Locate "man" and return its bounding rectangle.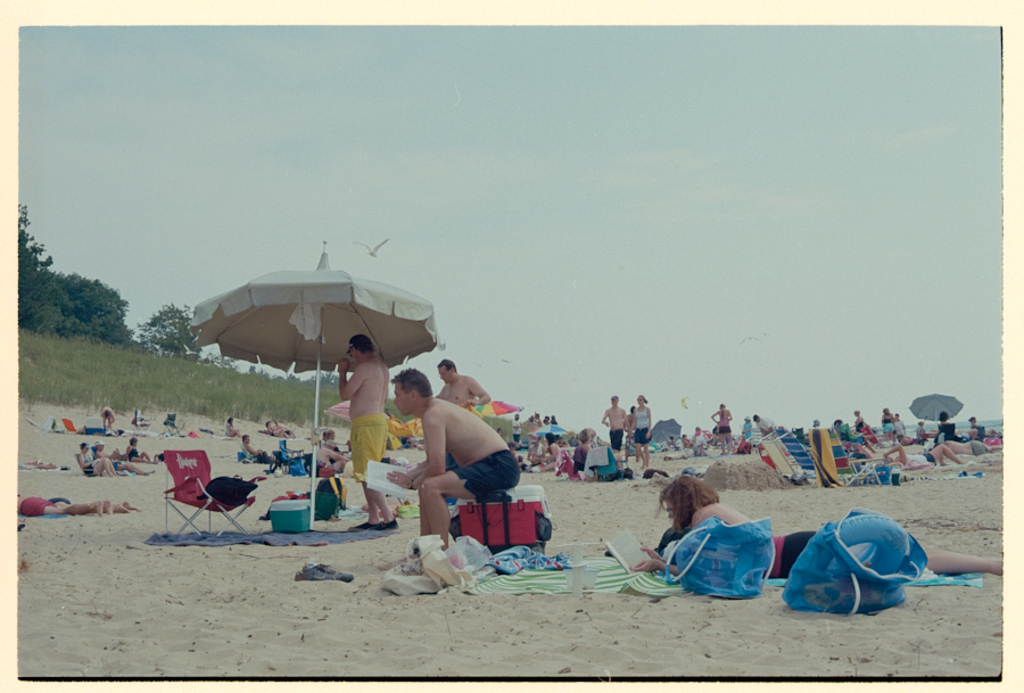
bbox=[243, 436, 264, 459].
